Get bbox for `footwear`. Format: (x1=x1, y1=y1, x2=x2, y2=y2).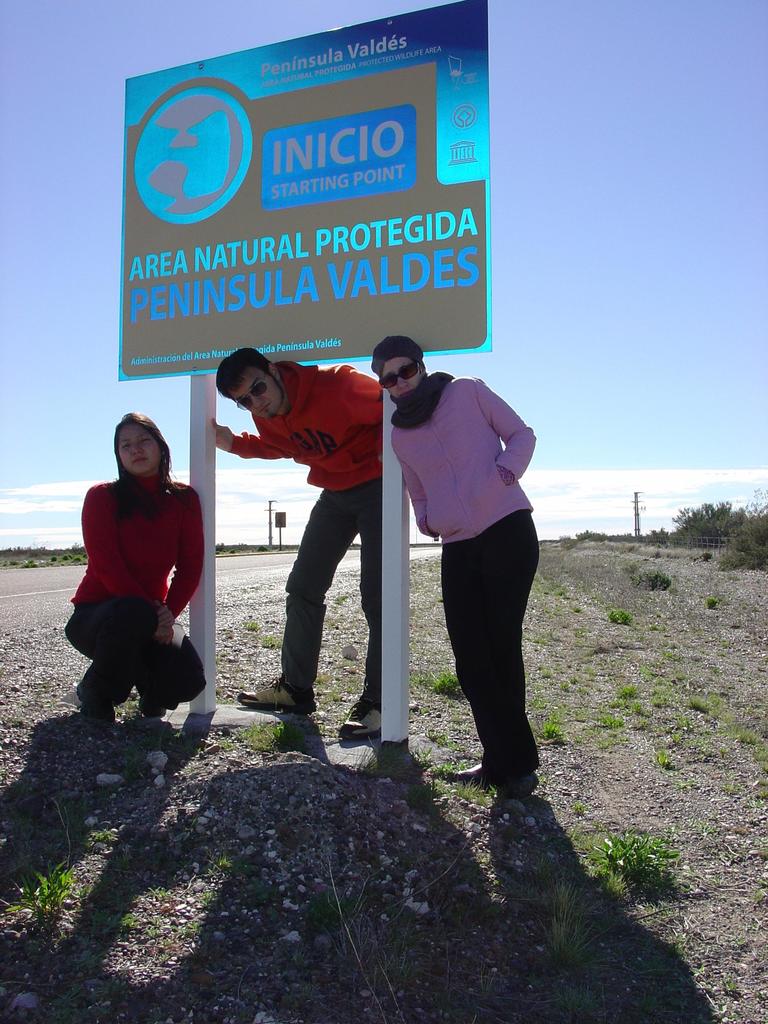
(x1=86, y1=708, x2=115, y2=731).
